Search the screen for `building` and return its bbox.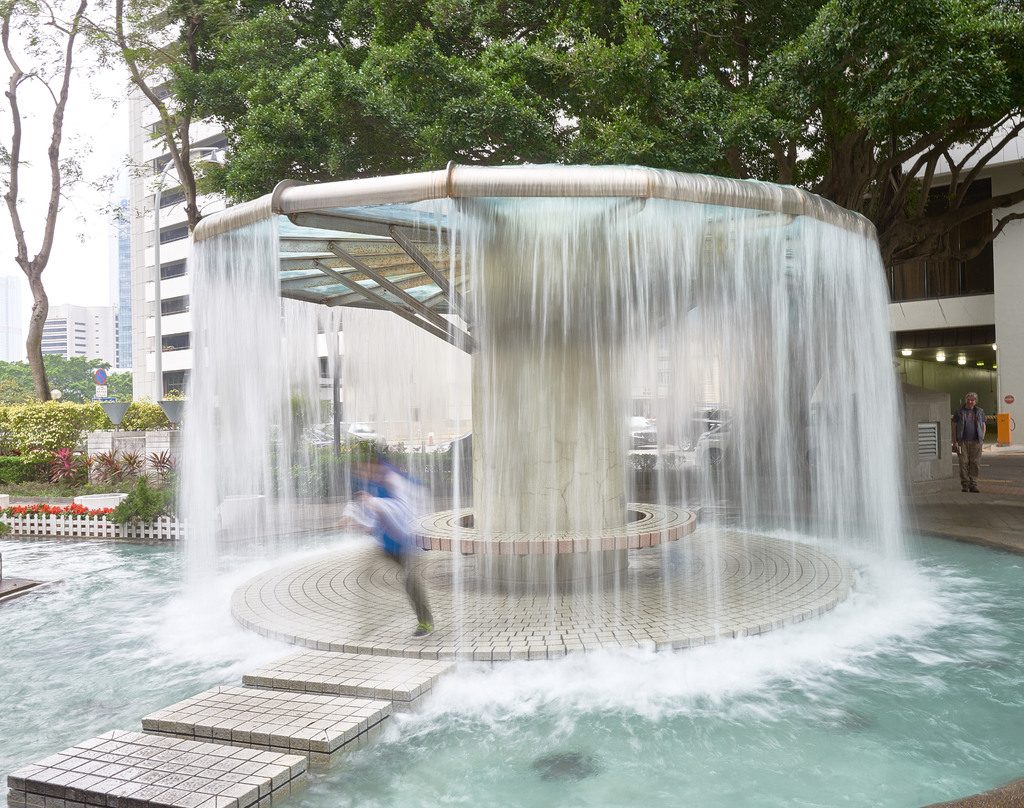
Found: [38,306,122,369].
